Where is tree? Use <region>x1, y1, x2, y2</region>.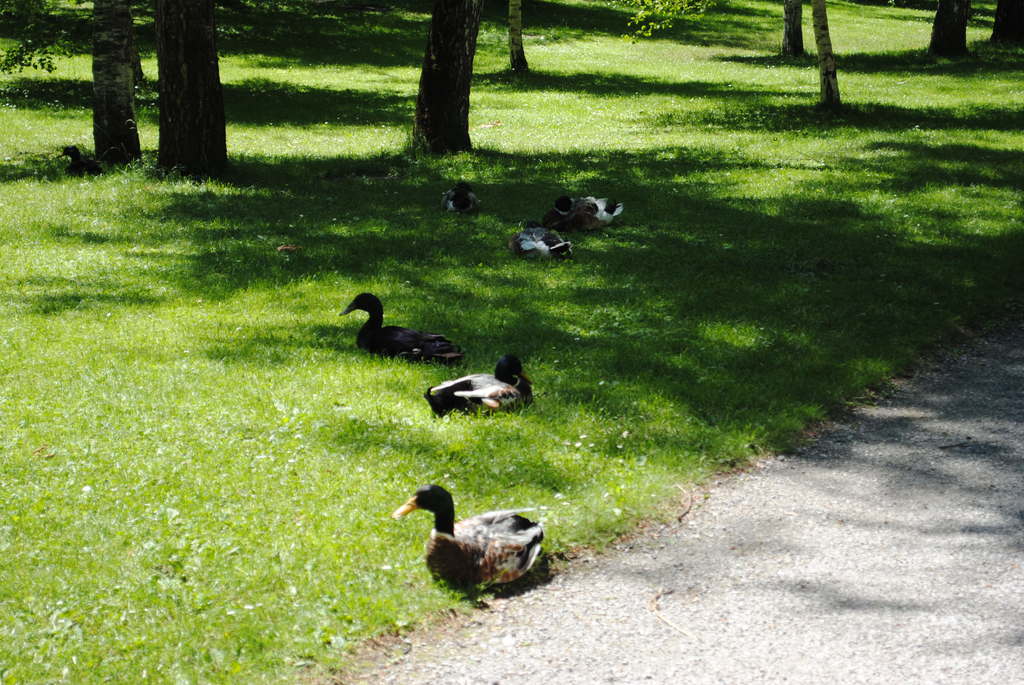
<region>802, 0, 861, 127</region>.
